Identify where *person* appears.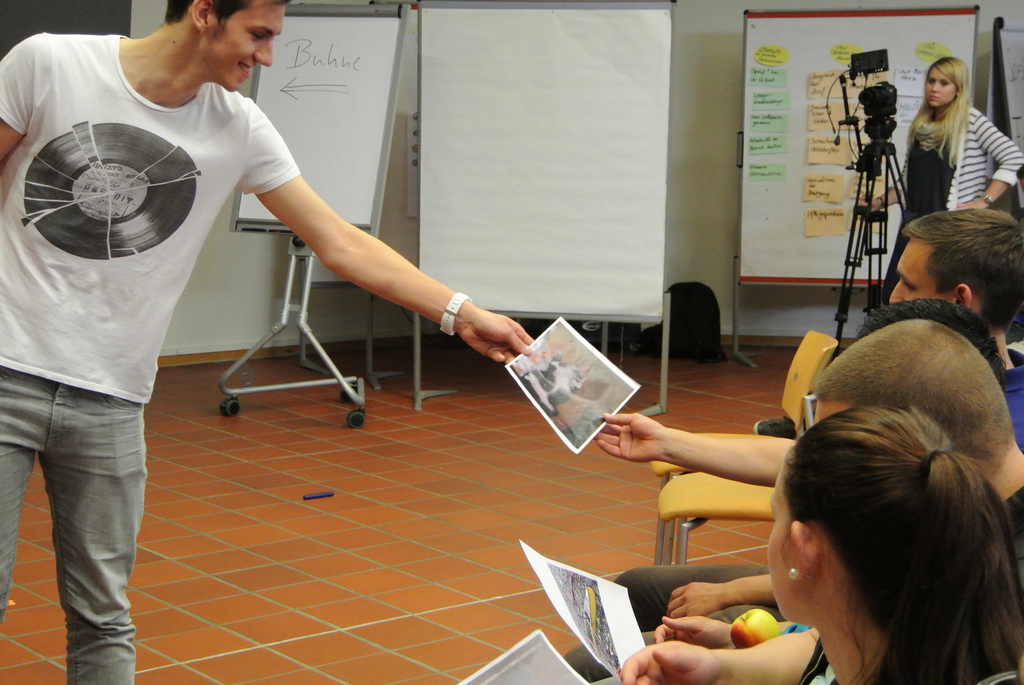
Appears at 618, 322, 1023, 684.
